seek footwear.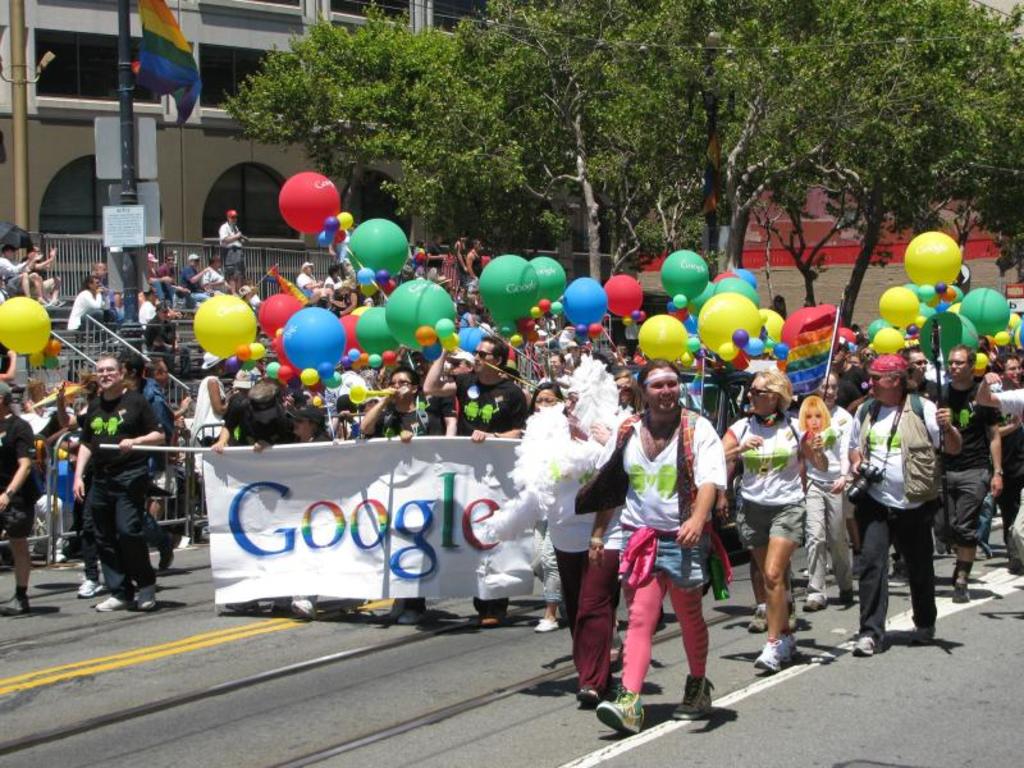
bbox(786, 600, 804, 626).
